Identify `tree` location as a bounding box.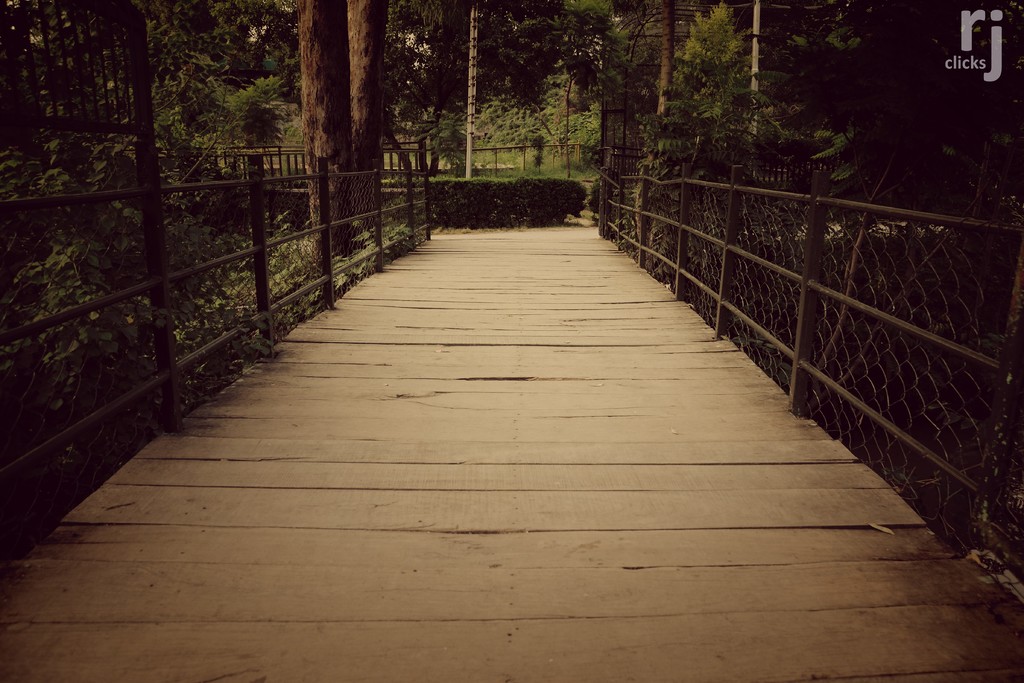
left=346, top=0, right=405, bottom=252.
